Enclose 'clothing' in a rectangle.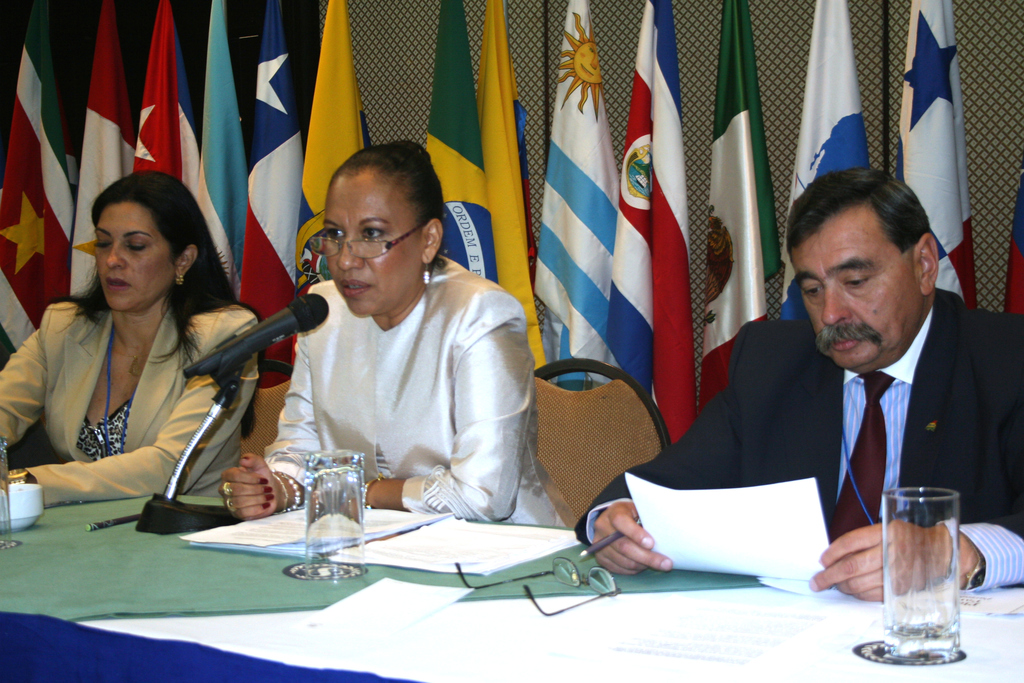
(1, 298, 264, 498).
